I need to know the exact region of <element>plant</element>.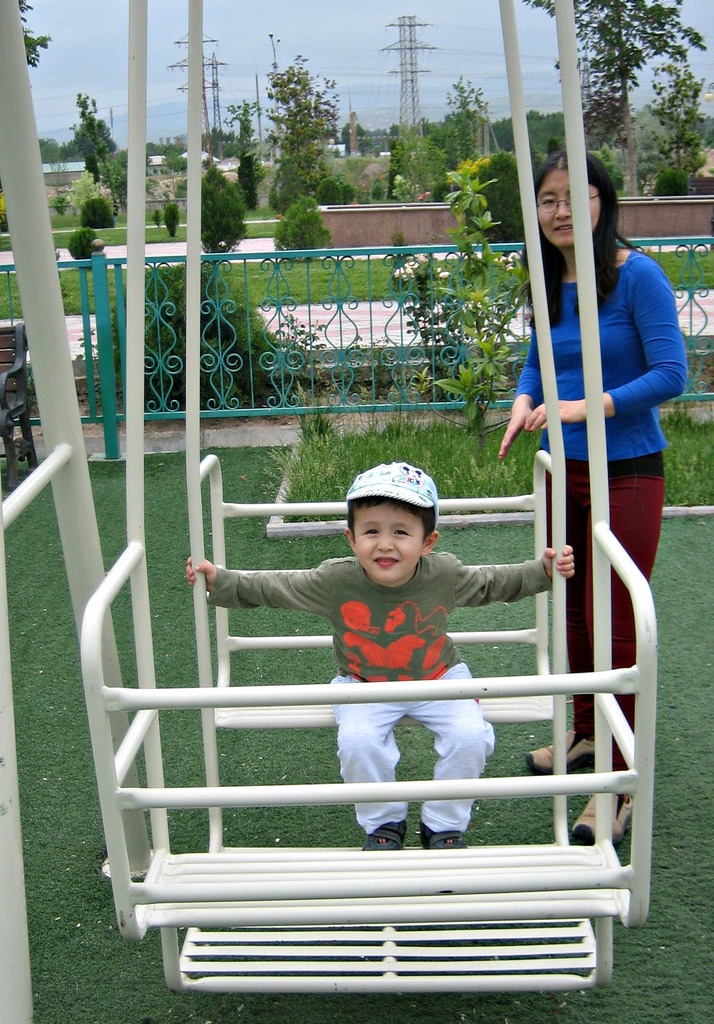
Region: locate(0, 261, 29, 333).
